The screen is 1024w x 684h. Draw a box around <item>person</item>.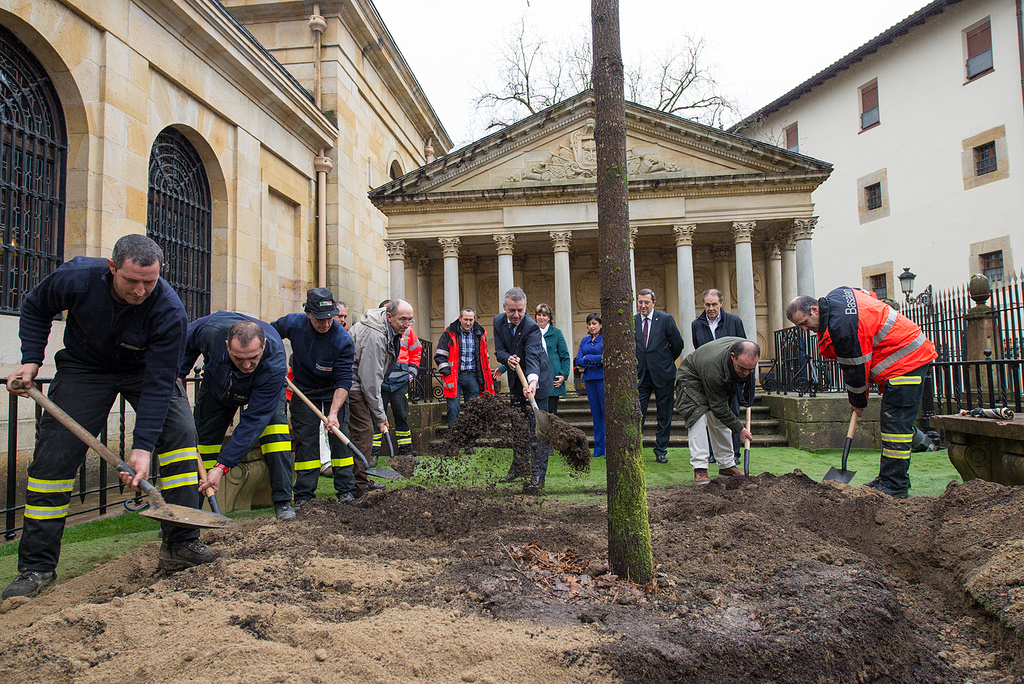
bbox=(159, 309, 300, 537).
